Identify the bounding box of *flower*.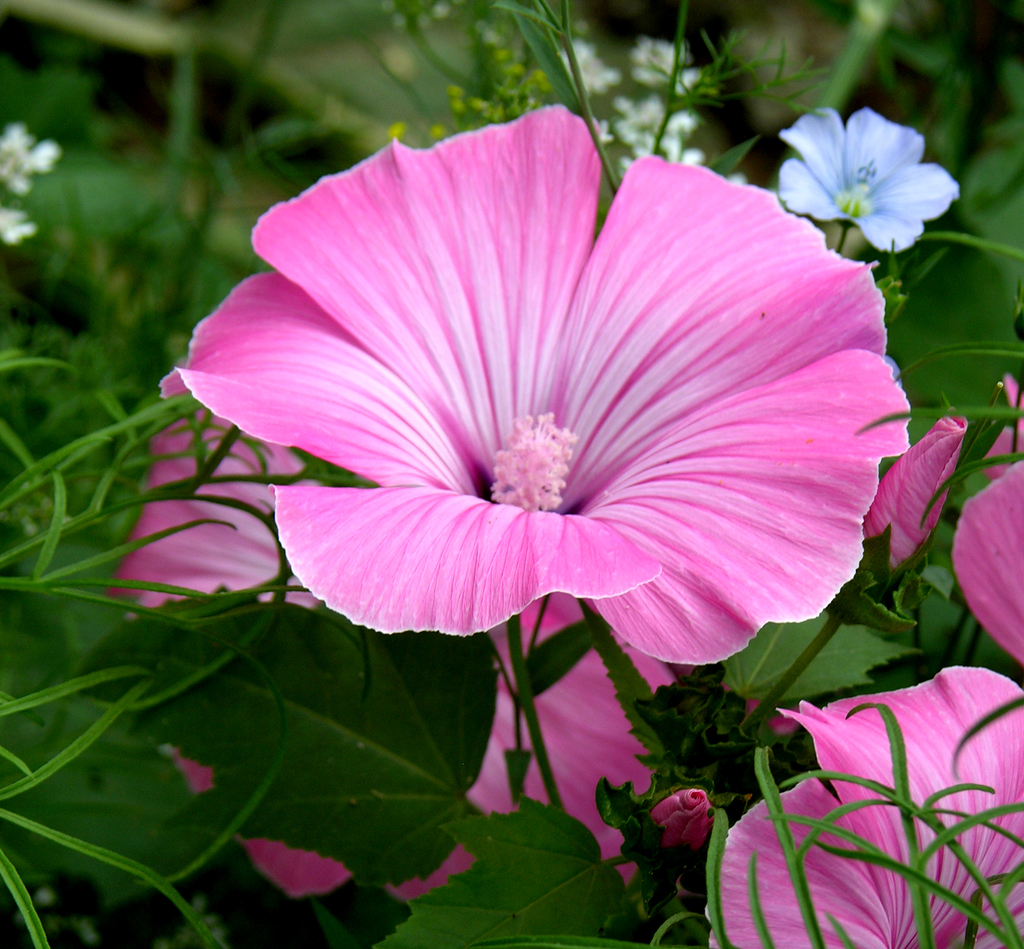
{"x1": 954, "y1": 372, "x2": 1023, "y2": 673}.
